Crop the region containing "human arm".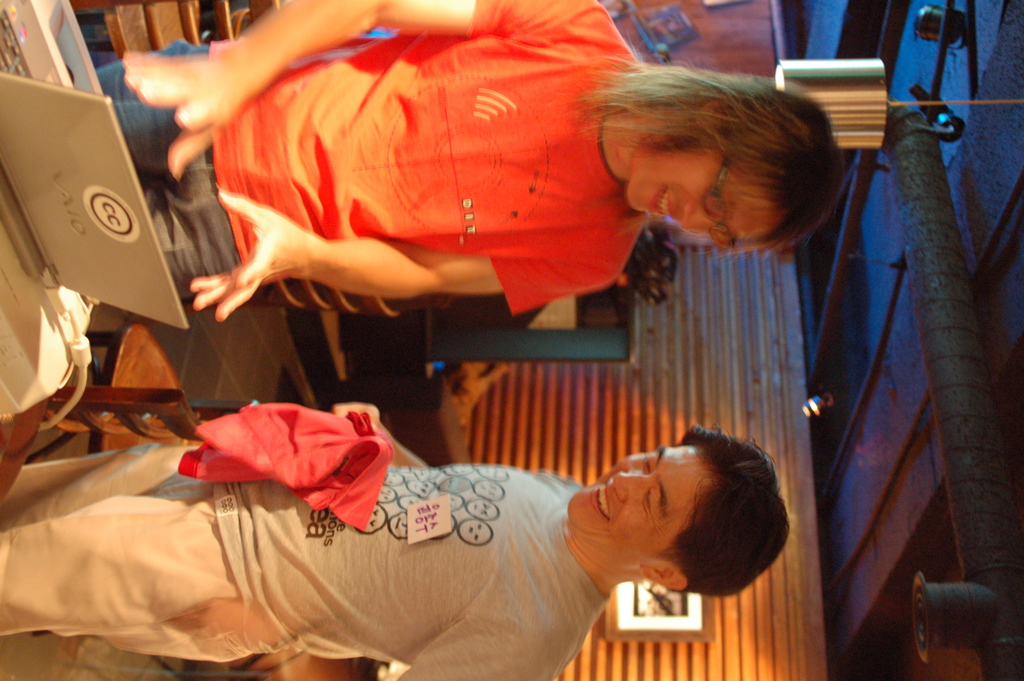
Crop region: detection(126, 6, 346, 149).
